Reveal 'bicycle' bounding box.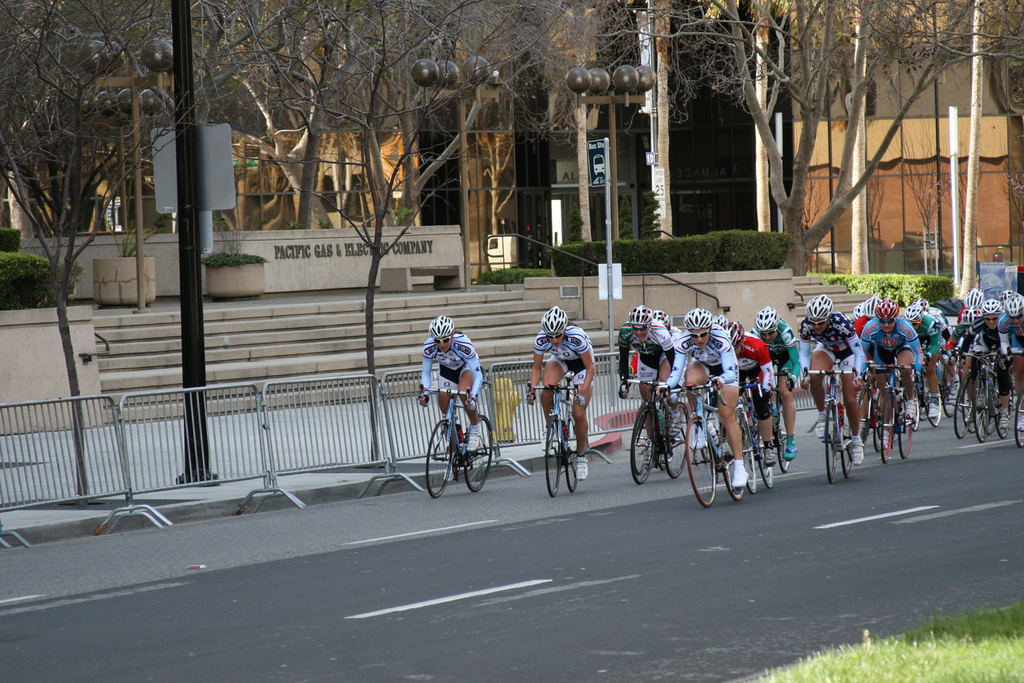
Revealed: <bbox>868, 379, 881, 458</bbox>.
